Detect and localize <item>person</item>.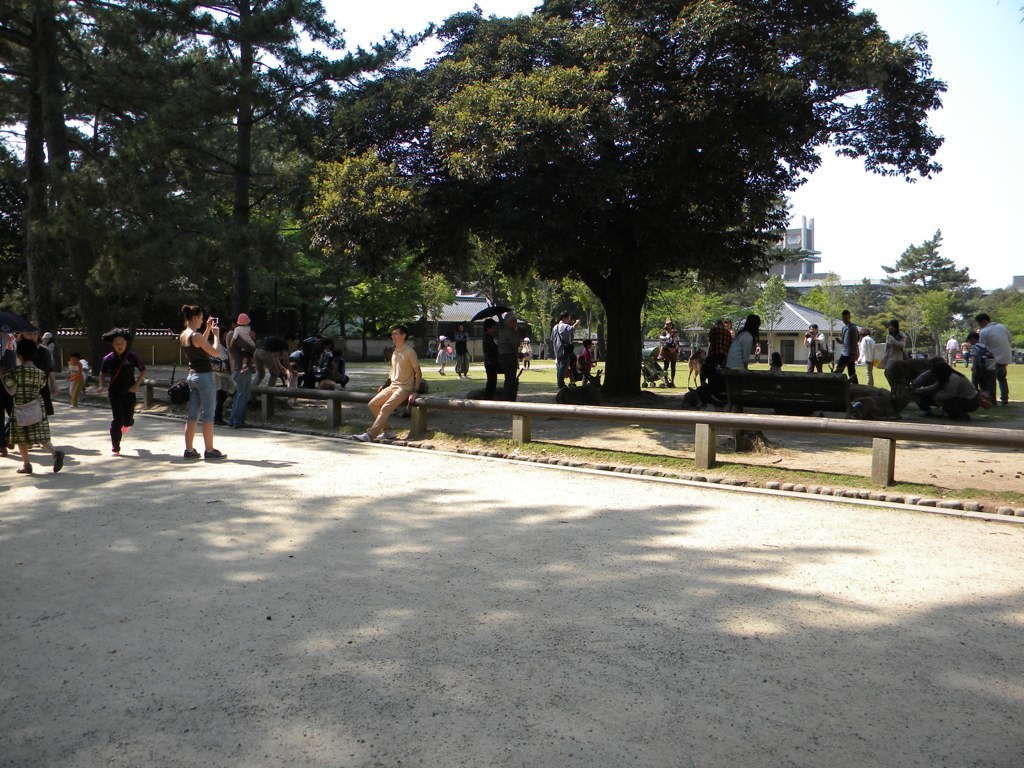
Localized at 453:323:472:377.
